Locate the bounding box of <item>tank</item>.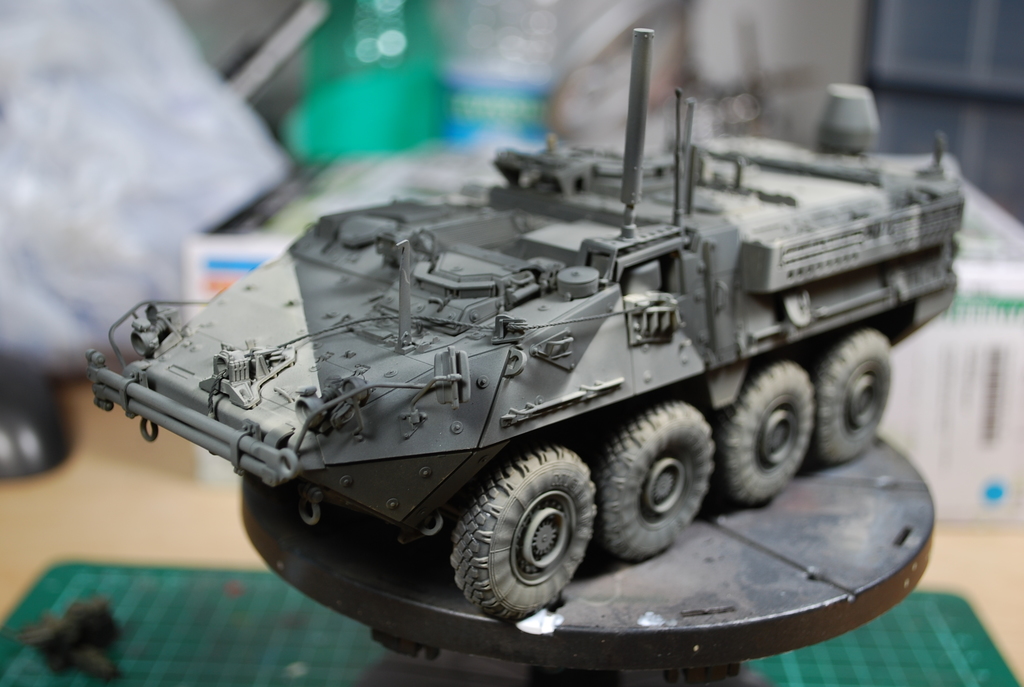
Bounding box: bbox=[85, 25, 967, 620].
